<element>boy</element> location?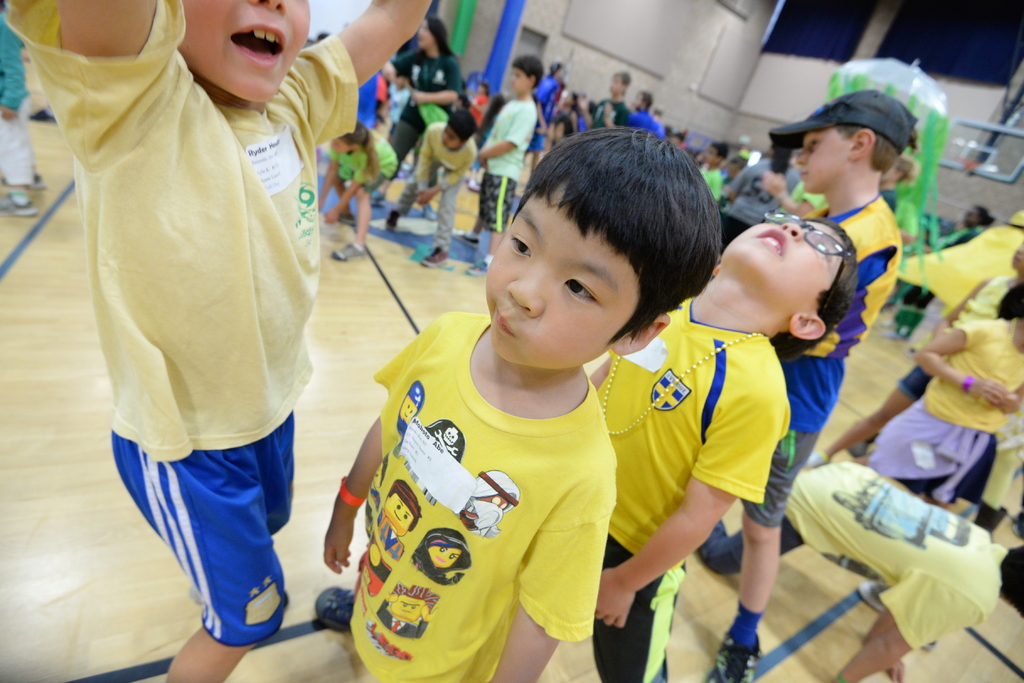
x1=586 y1=213 x2=856 y2=675
